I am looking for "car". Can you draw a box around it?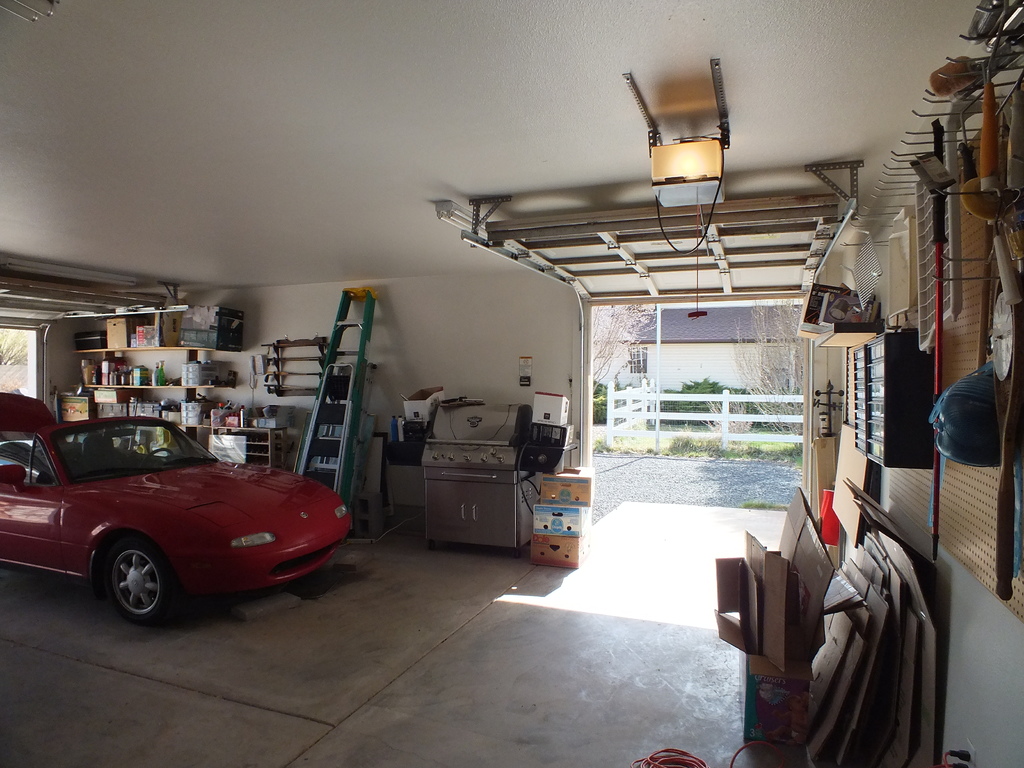
Sure, the bounding box is 0,387,354,616.
